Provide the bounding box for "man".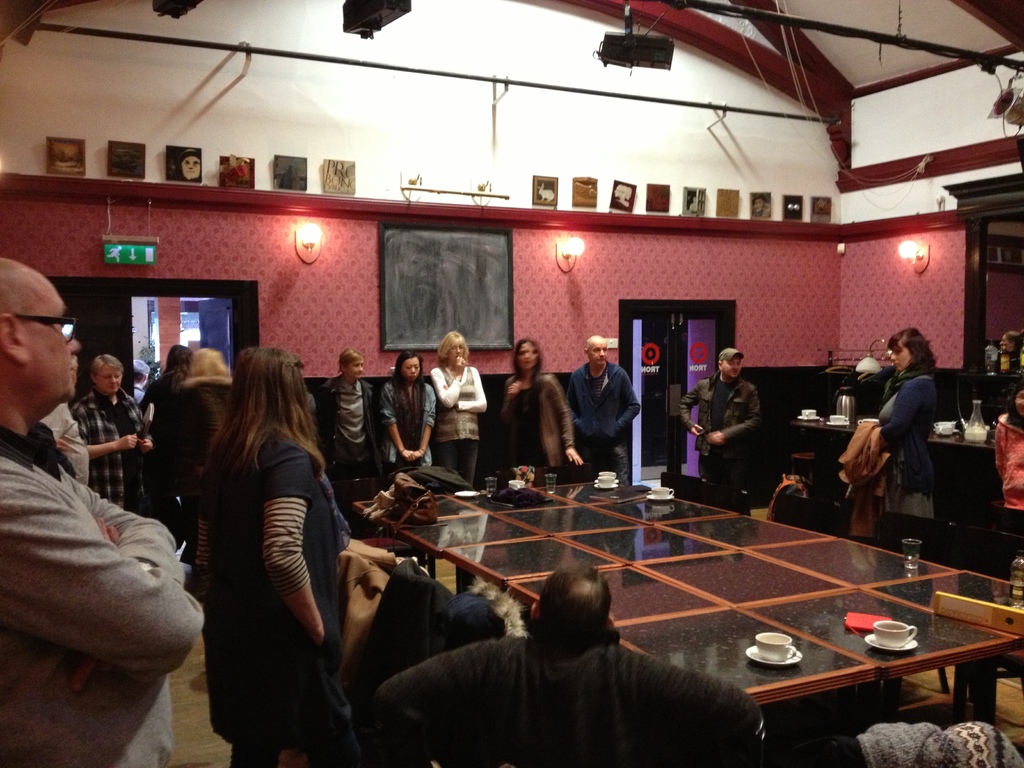
bbox=[66, 353, 155, 520].
